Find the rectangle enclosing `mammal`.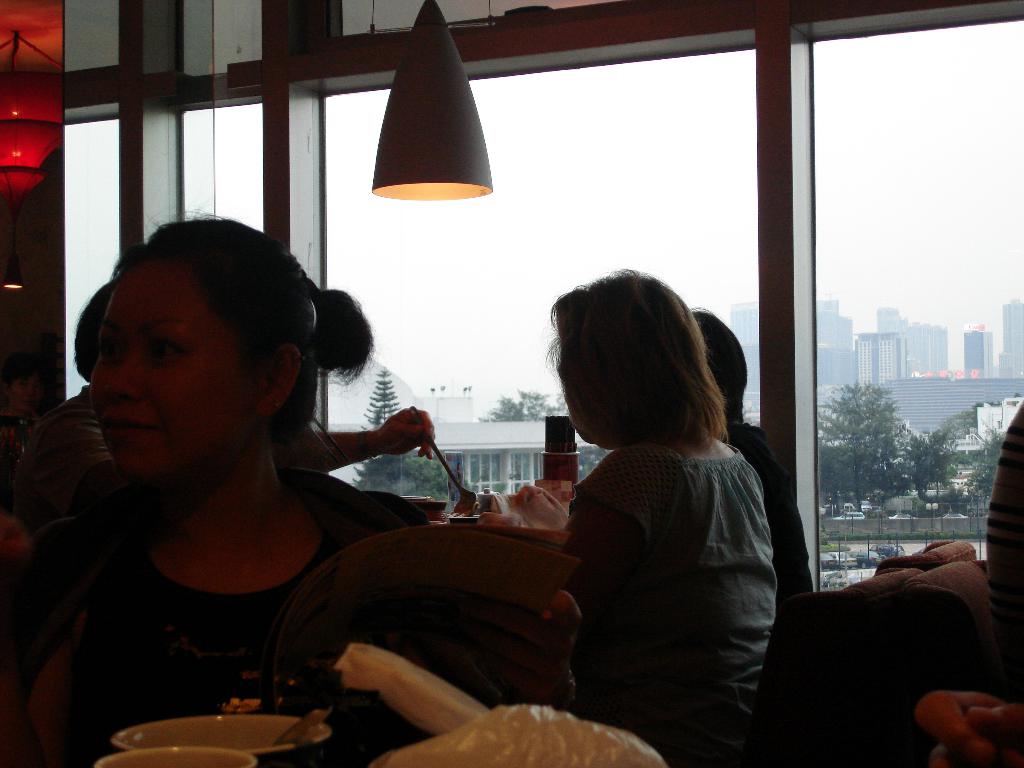
{"left": 691, "top": 309, "right": 819, "bottom": 605}.
